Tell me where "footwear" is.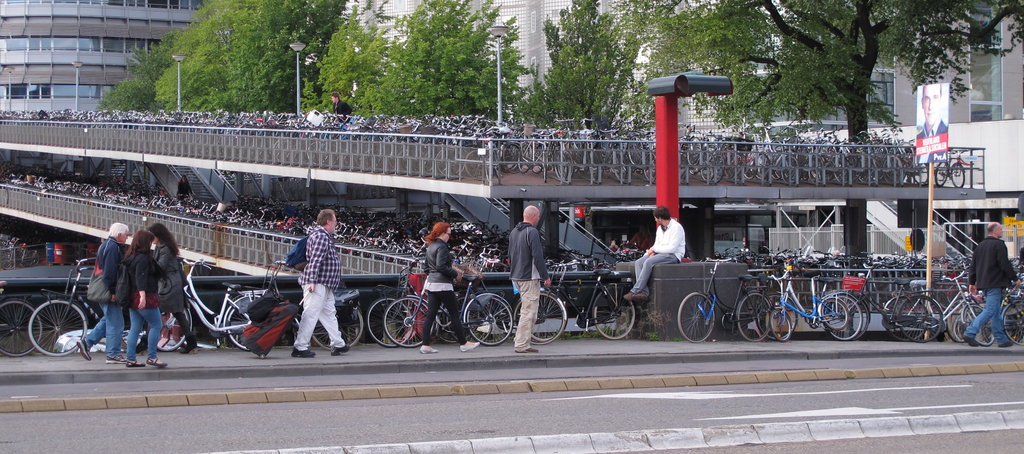
"footwear" is at {"x1": 125, "y1": 360, "x2": 143, "y2": 366}.
